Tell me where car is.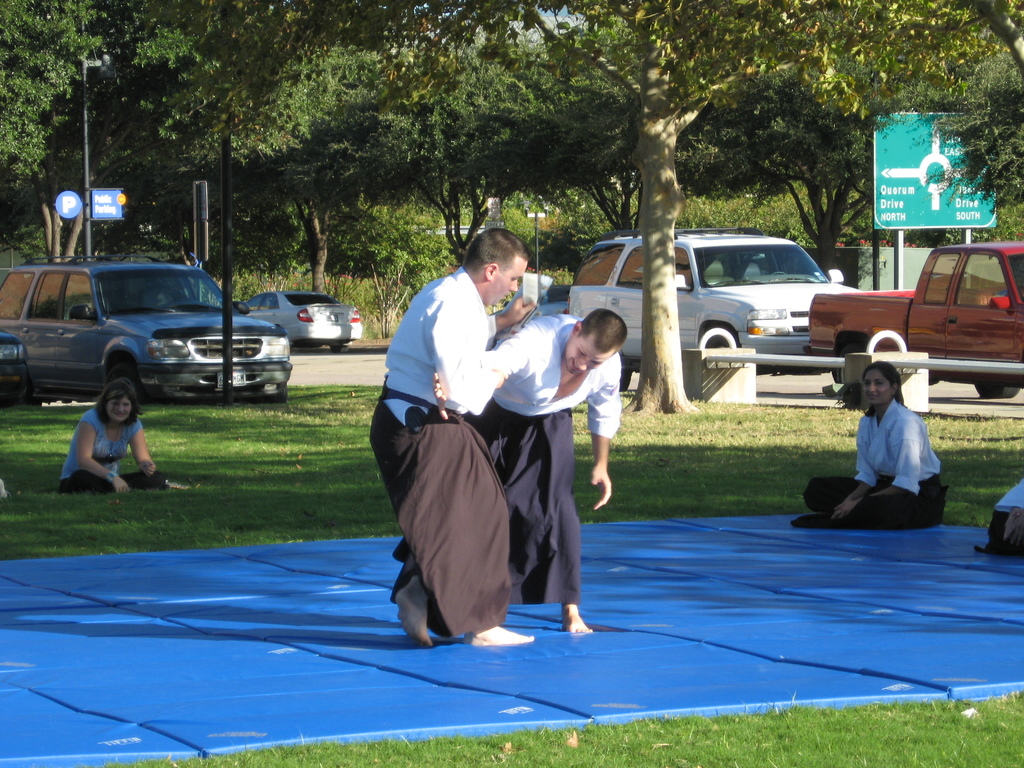
car is at rect(0, 255, 296, 410).
